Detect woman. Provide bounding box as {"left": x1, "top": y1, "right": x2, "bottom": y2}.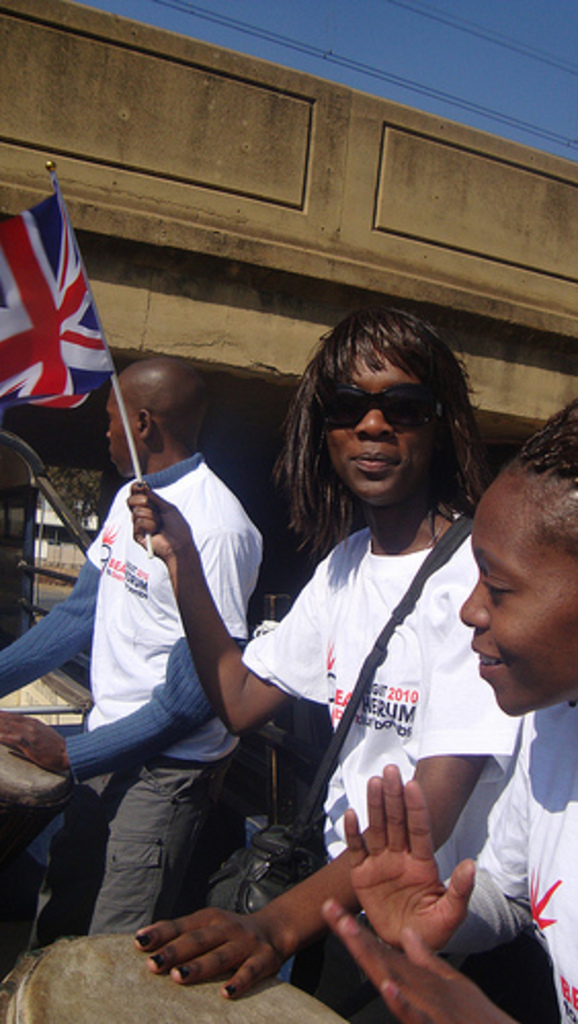
{"left": 307, "top": 389, "right": 576, "bottom": 1022}.
